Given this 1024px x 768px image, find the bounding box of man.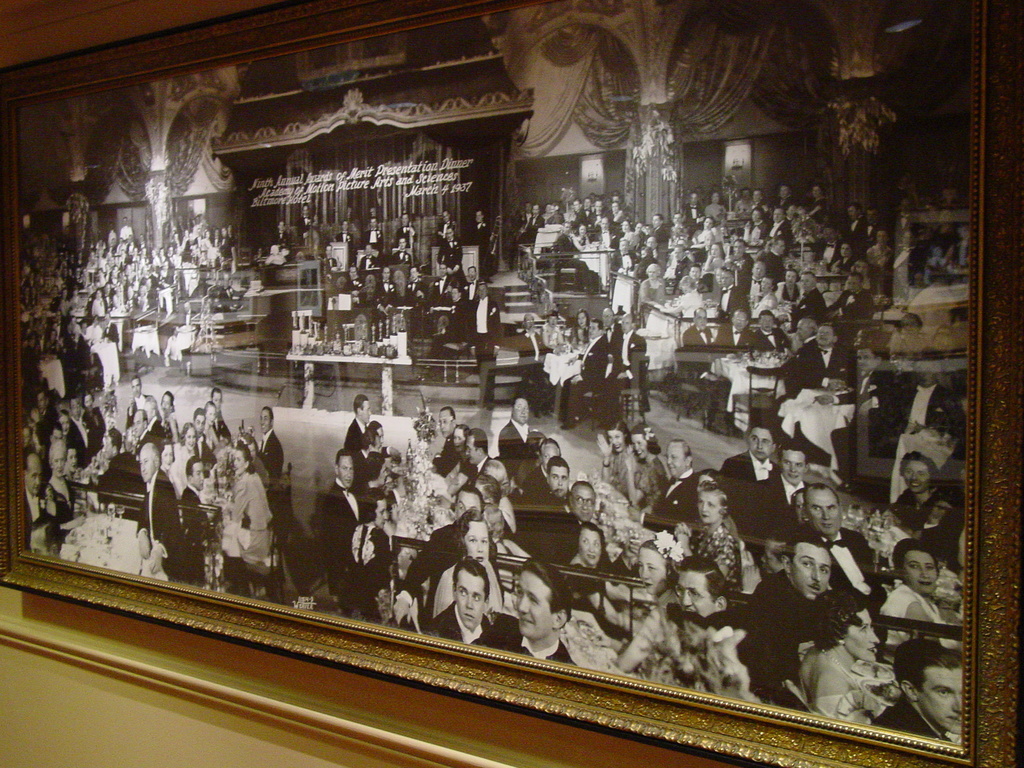
[788, 272, 826, 333].
